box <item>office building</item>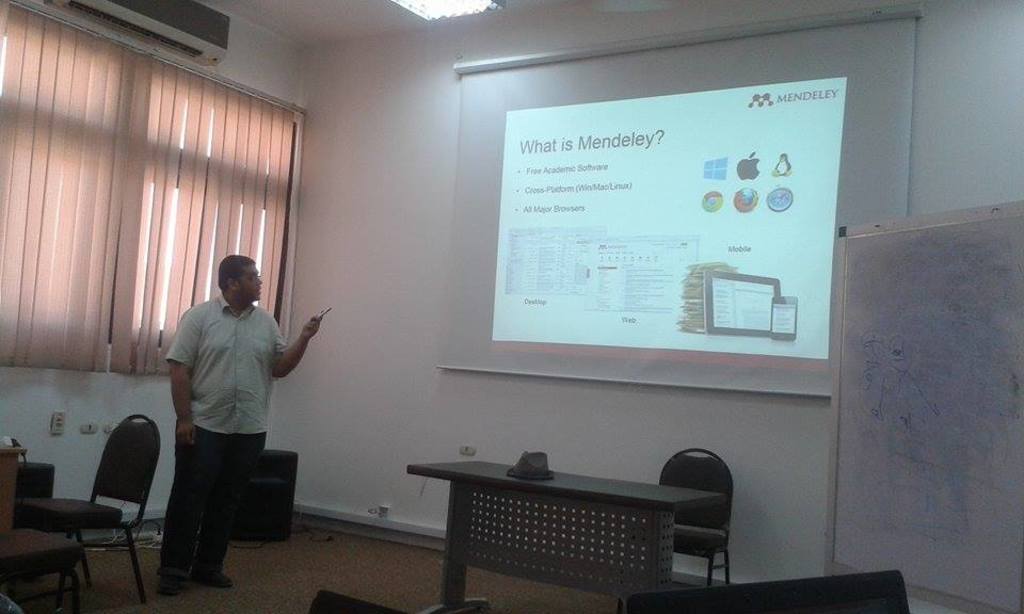
box(2, 0, 1022, 613)
